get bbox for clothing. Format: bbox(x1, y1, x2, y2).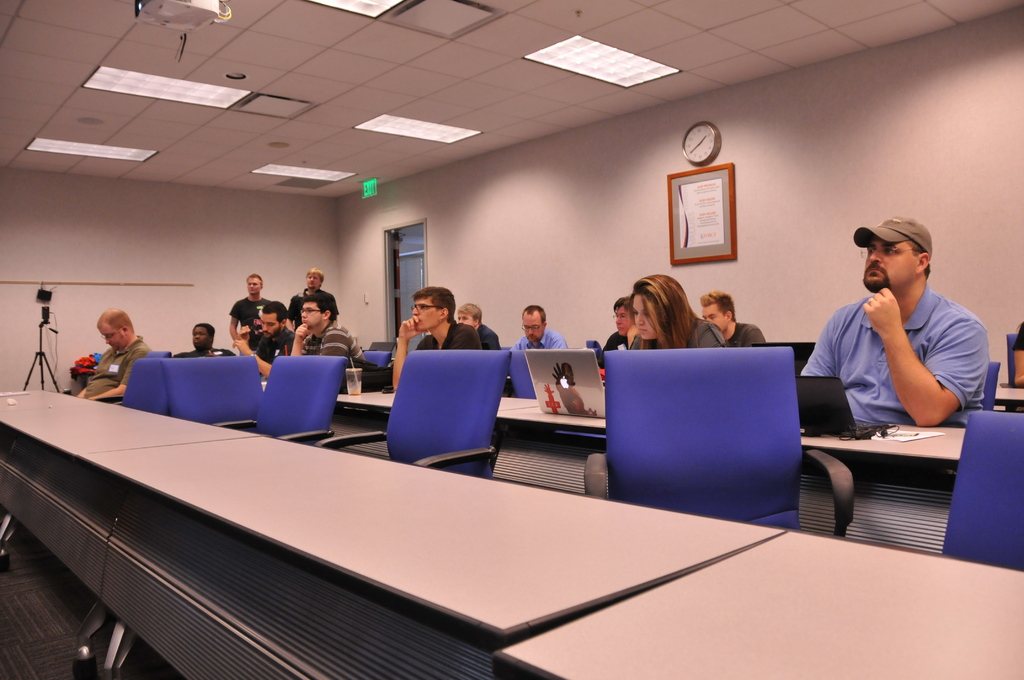
bbox(474, 324, 510, 355).
